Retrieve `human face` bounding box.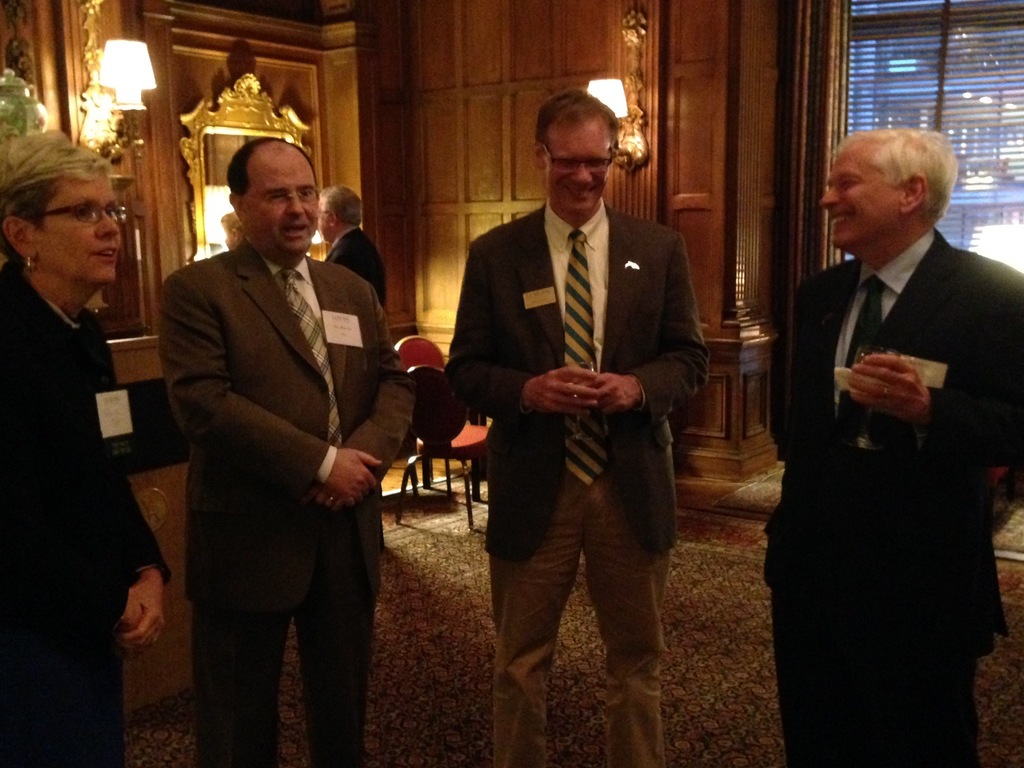
Bounding box: (545,119,609,217).
